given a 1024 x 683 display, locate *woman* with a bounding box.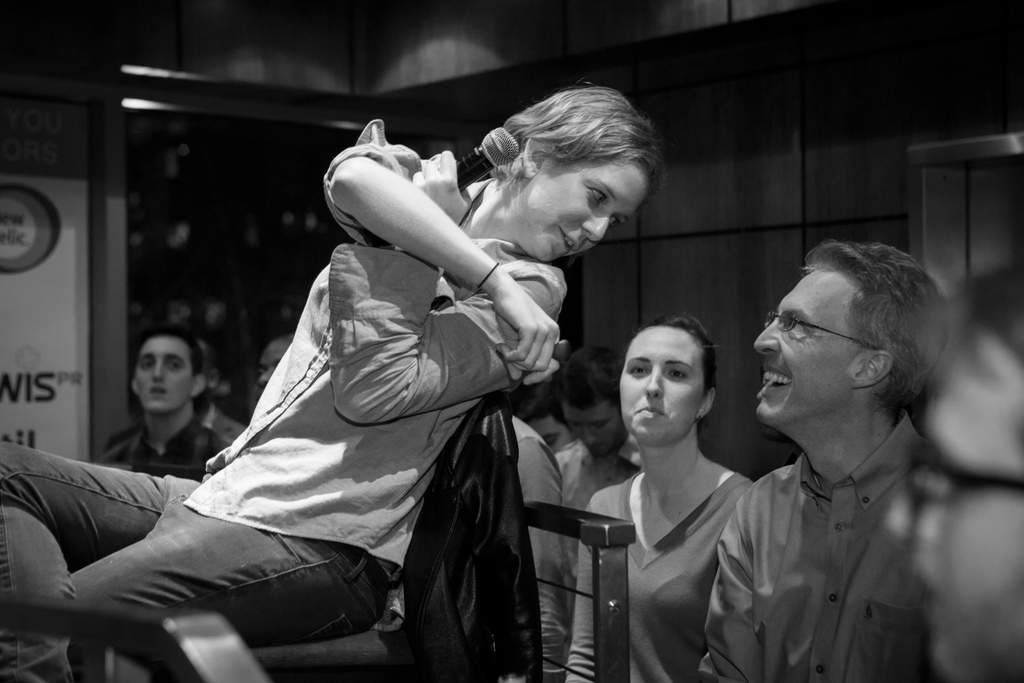
Located: region(0, 83, 664, 682).
